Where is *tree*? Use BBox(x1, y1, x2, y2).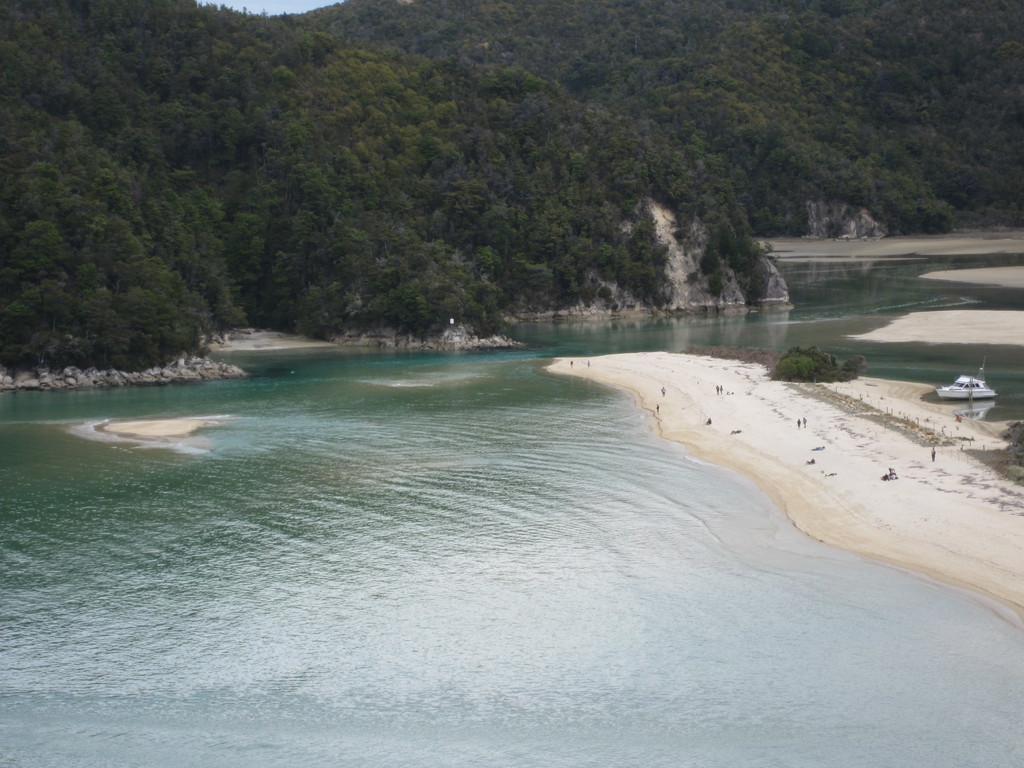
BBox(488, 68, 742, 301).
